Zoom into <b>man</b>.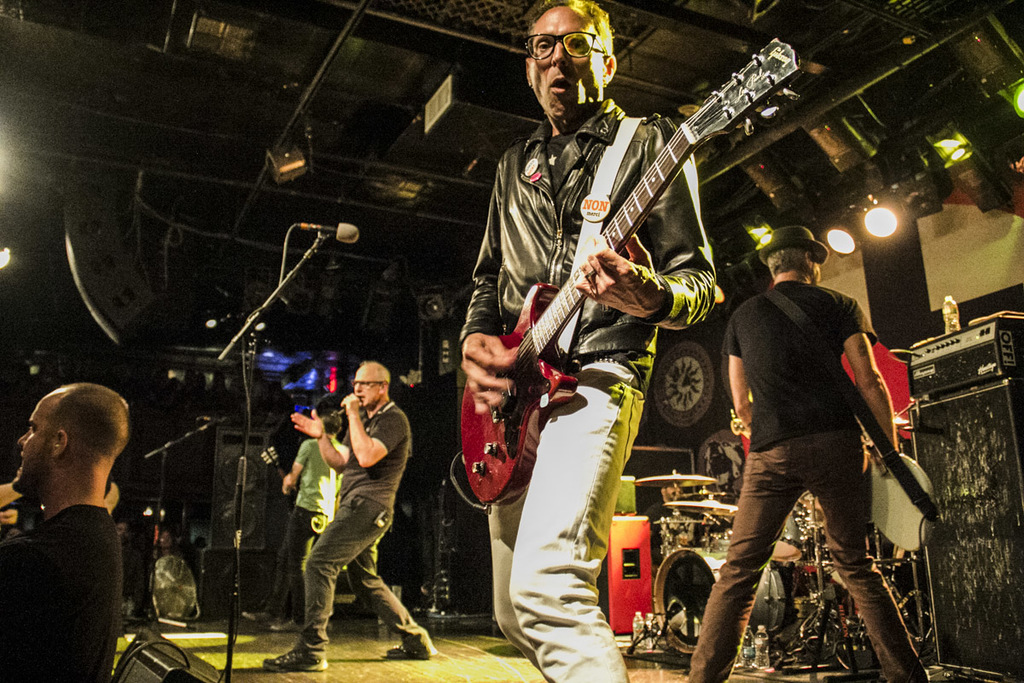
Zoom target: x1=267, y1=410, x2=346, y2=628.
